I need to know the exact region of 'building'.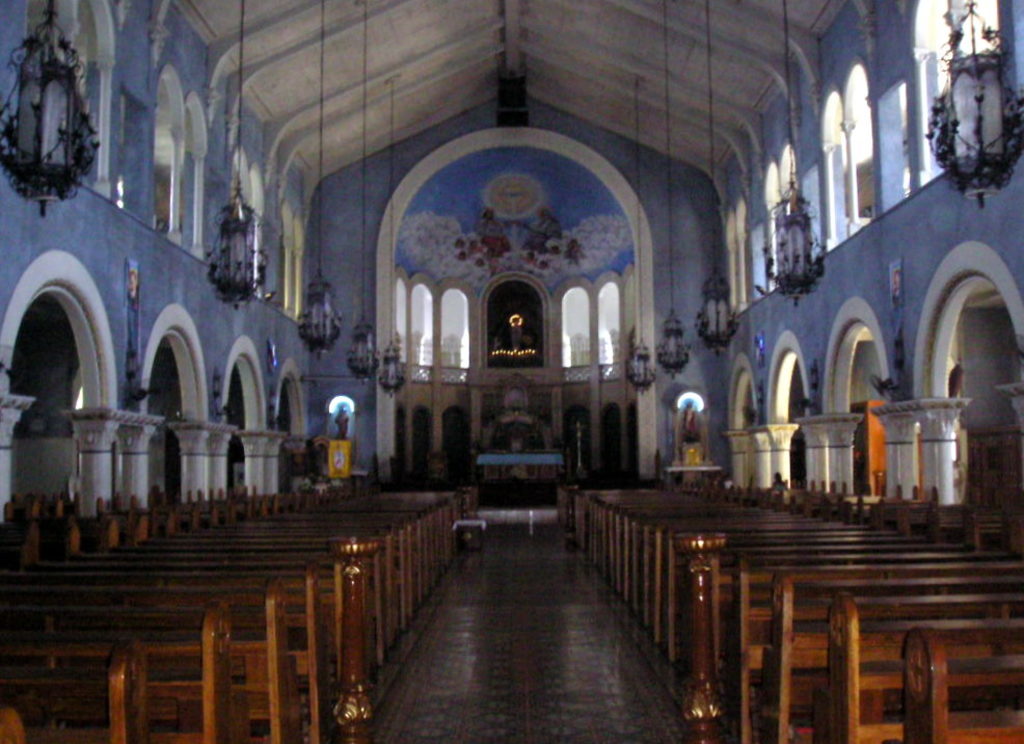
Region: region(0, 0, 1023, 743).
